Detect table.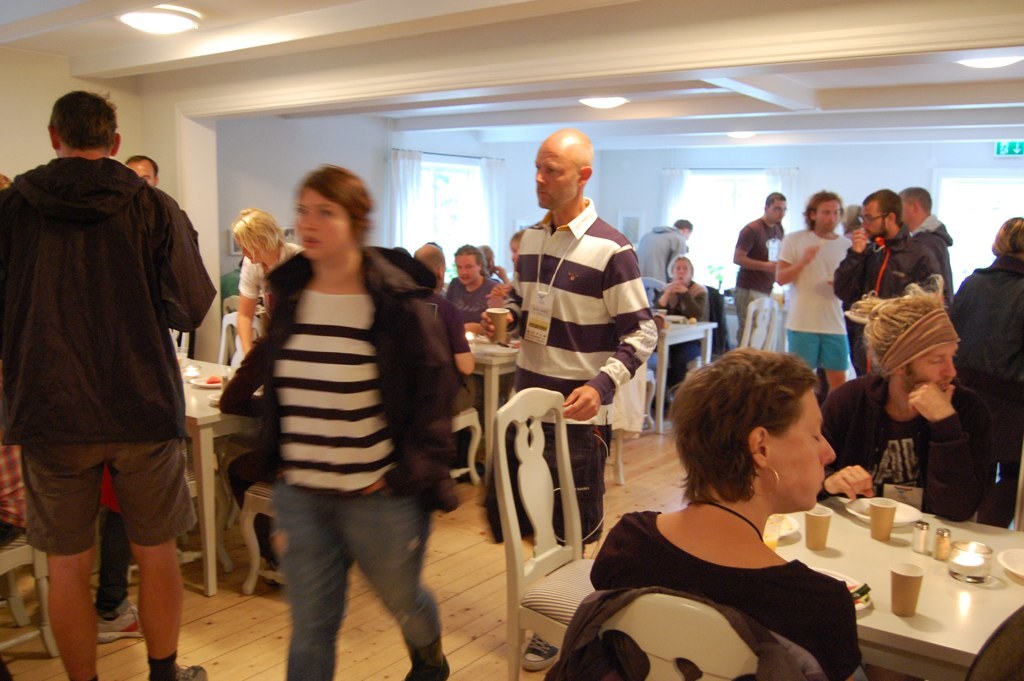
Detected at locate(828, 497, 1023, 671).
